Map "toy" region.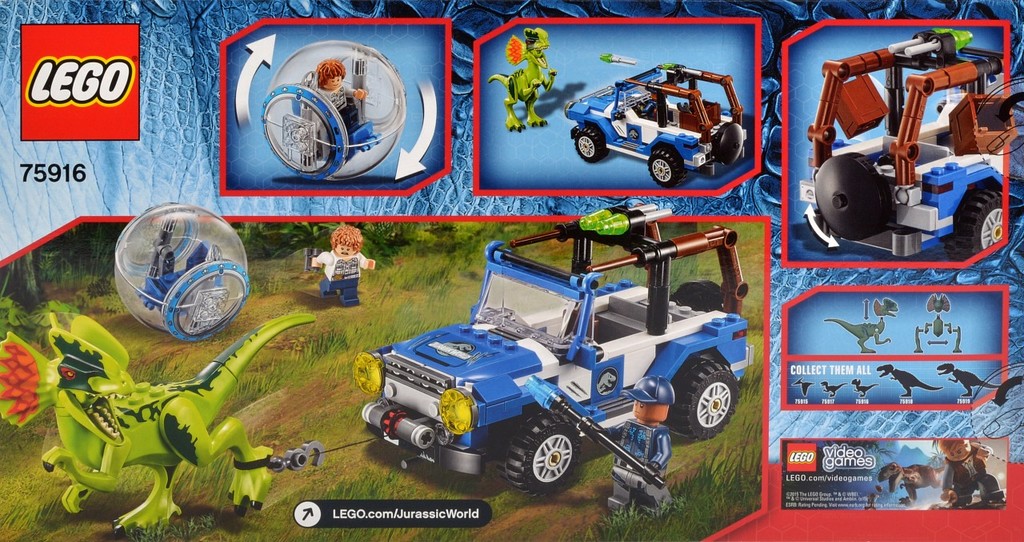
Mapped to box(806, 24, 1014, 259).
